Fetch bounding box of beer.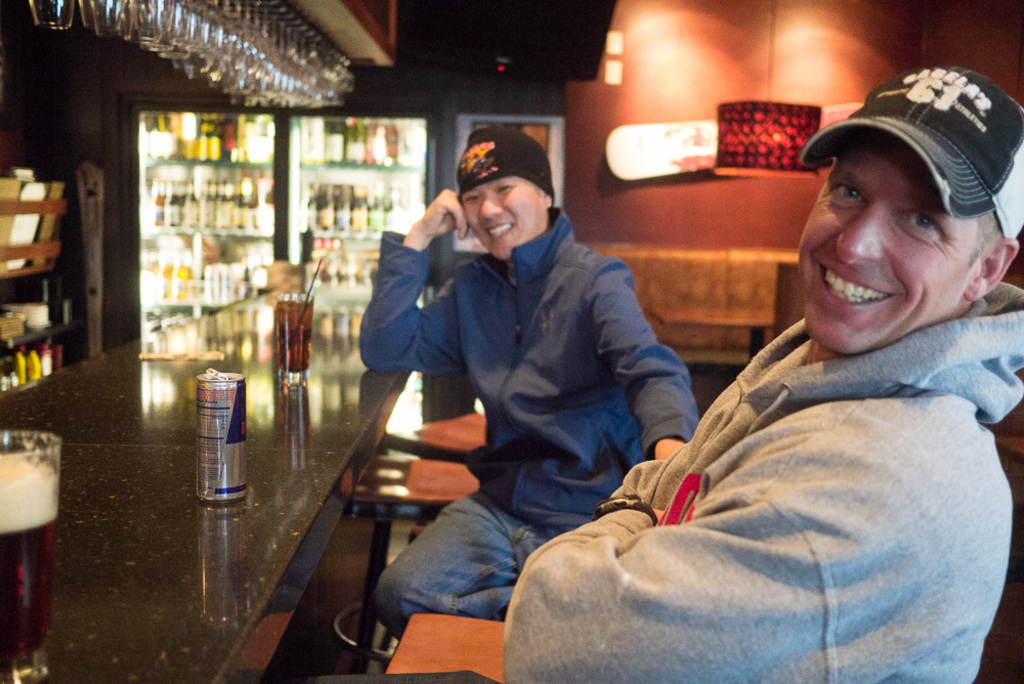
Bbox: box(0, 462, 60, 623).
